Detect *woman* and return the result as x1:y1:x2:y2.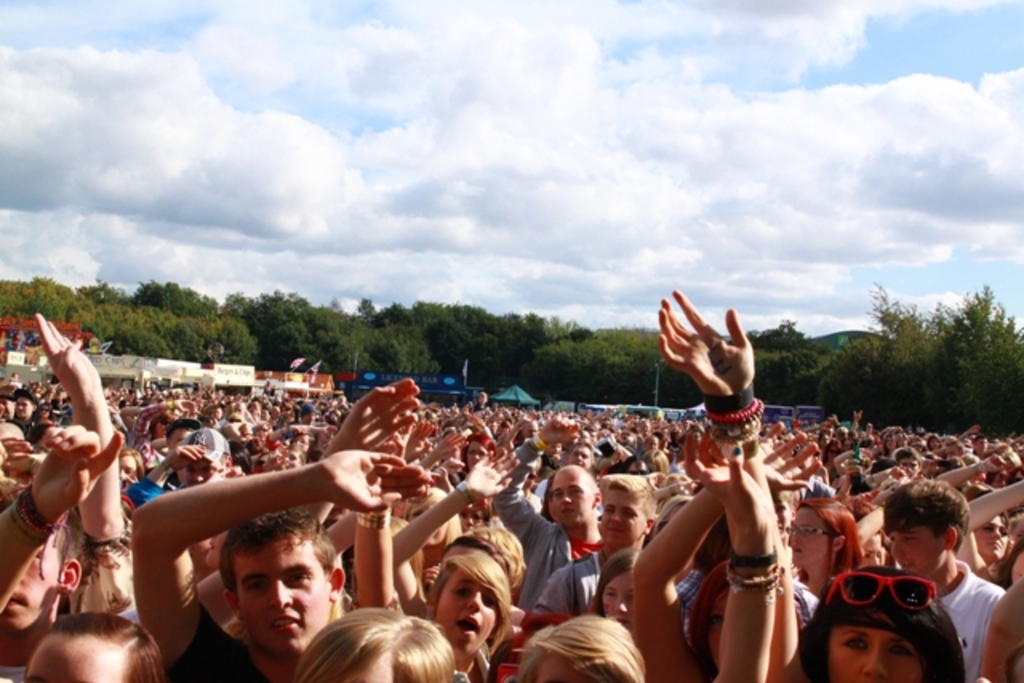
789:499:866:597.
